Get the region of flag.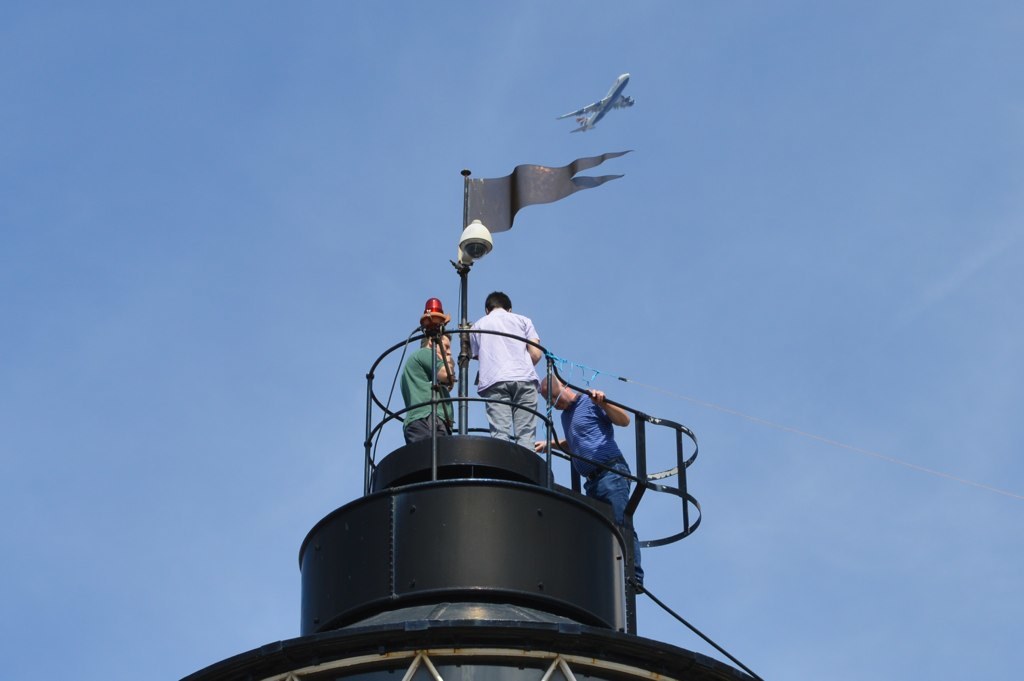
(465, 150, 627, 225).
